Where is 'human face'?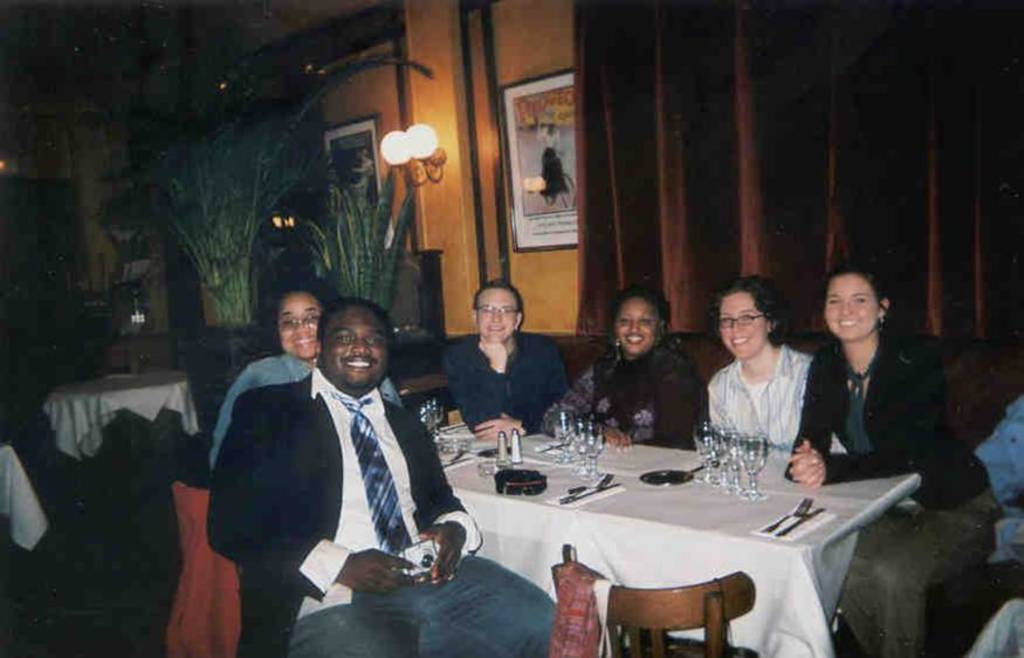
719 296 769 354.
